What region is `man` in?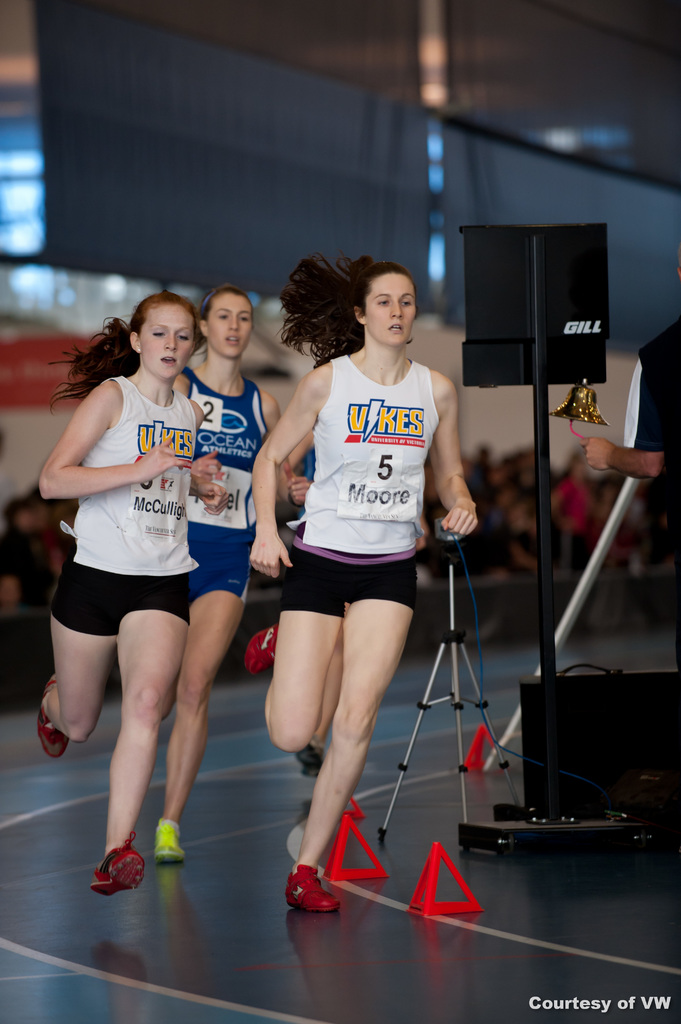
[left=582, top=321, right=680, bottom=509].
